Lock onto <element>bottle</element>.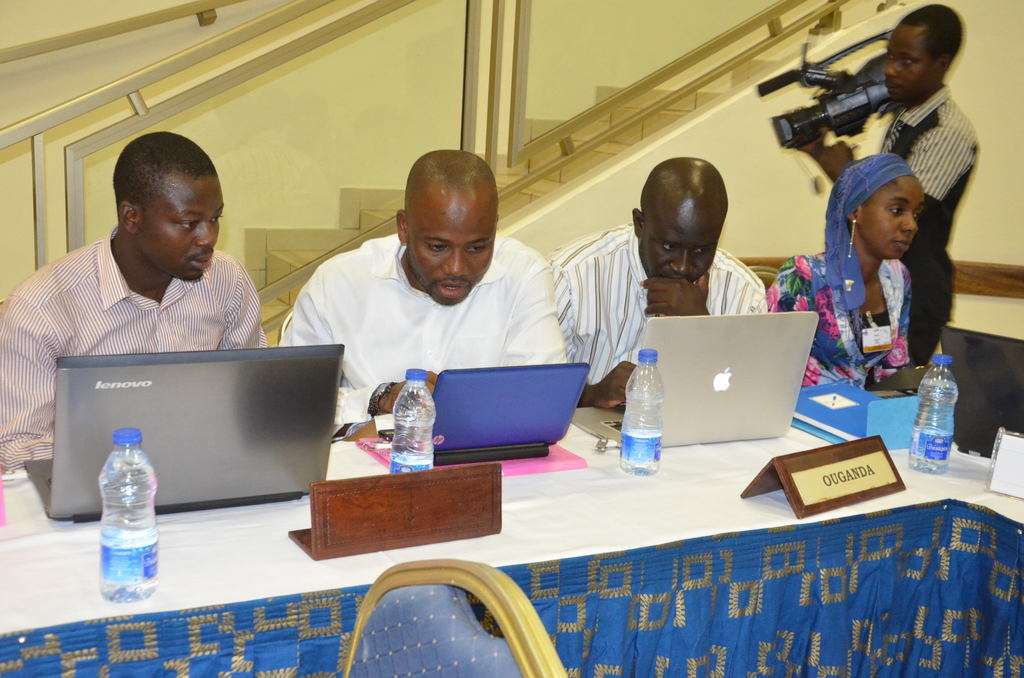
Locked: rect(619, 349, 663, 476).
